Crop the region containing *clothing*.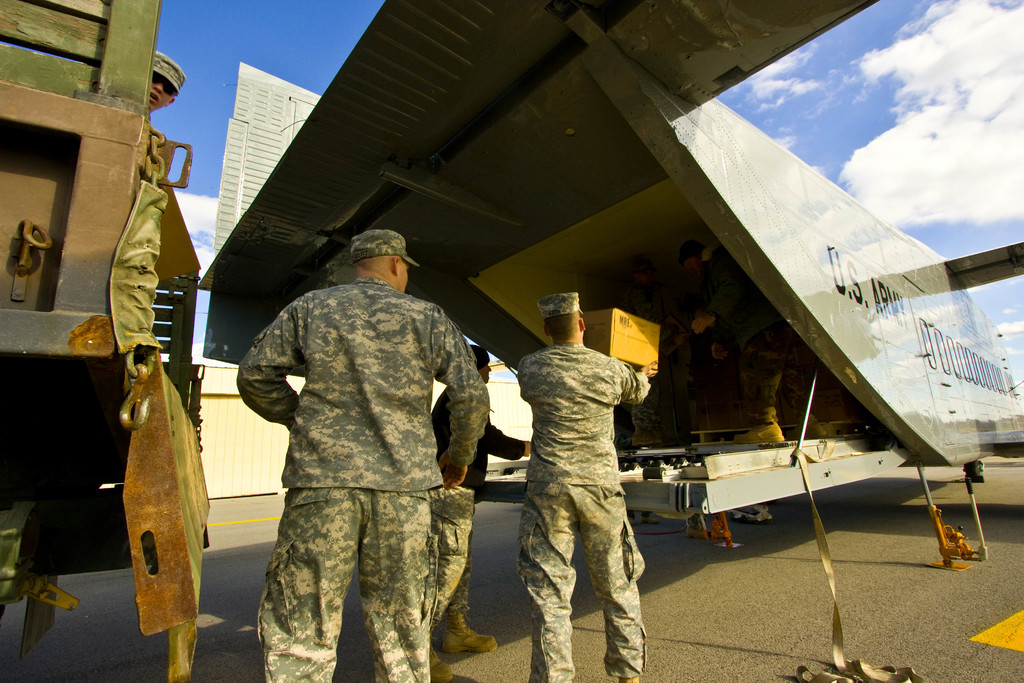
Crop region: [left=506, top=343, right=658, bottom=682].
